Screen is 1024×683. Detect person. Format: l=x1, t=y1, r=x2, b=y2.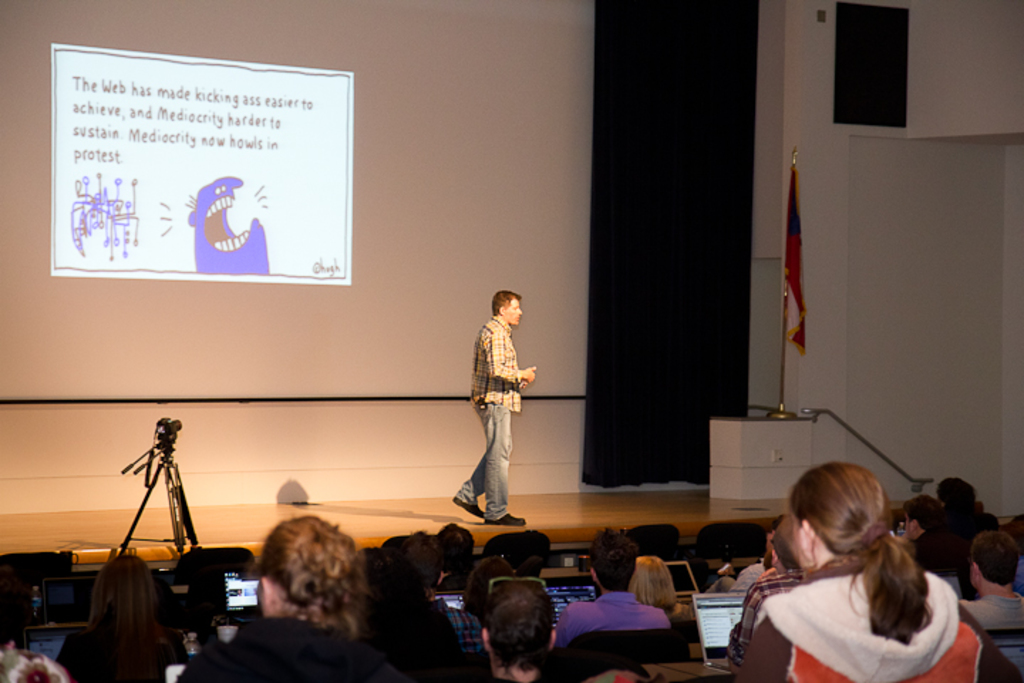
l=744, t=465, r=986, b=682.
